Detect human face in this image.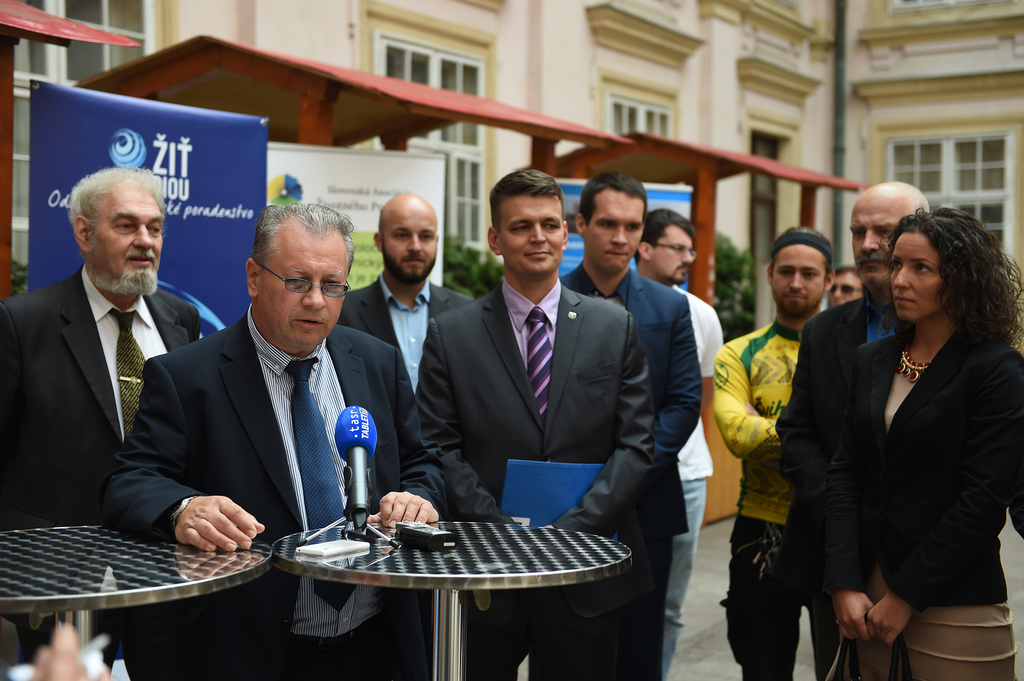
Detection: 91 186 163 281.
